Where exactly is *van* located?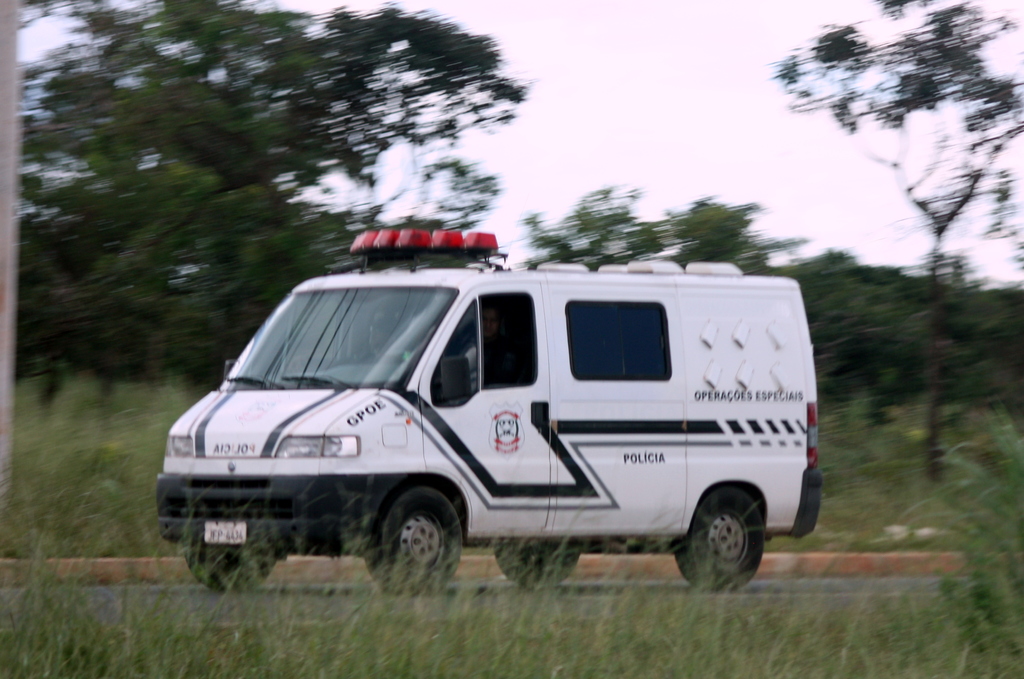
Its bounding box is 159, 232, 822, 605.
